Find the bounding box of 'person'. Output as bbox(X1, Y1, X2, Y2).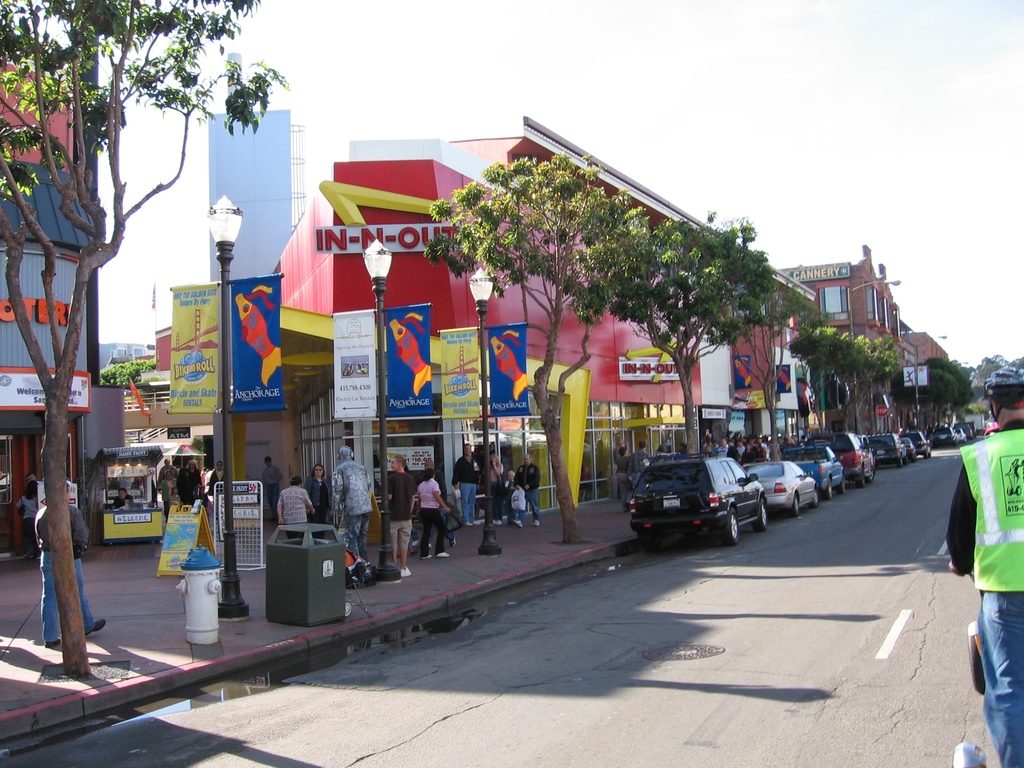
bbox(38, 479, 106, 648).
